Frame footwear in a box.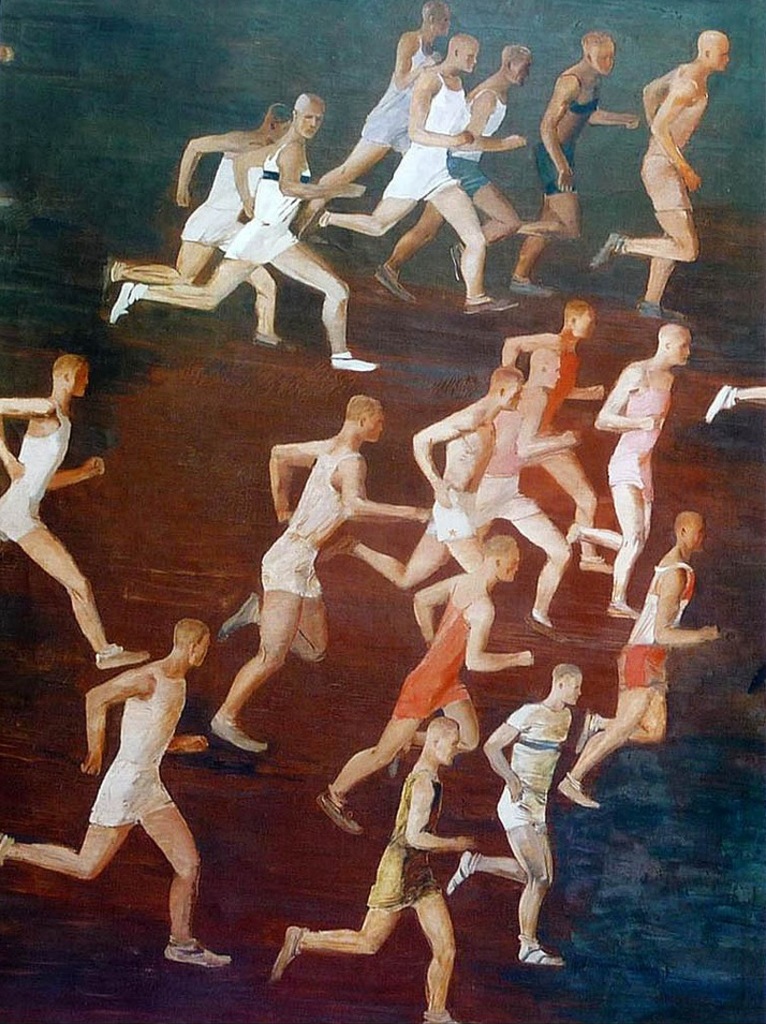
BBox(266, 929, 299, 981).
